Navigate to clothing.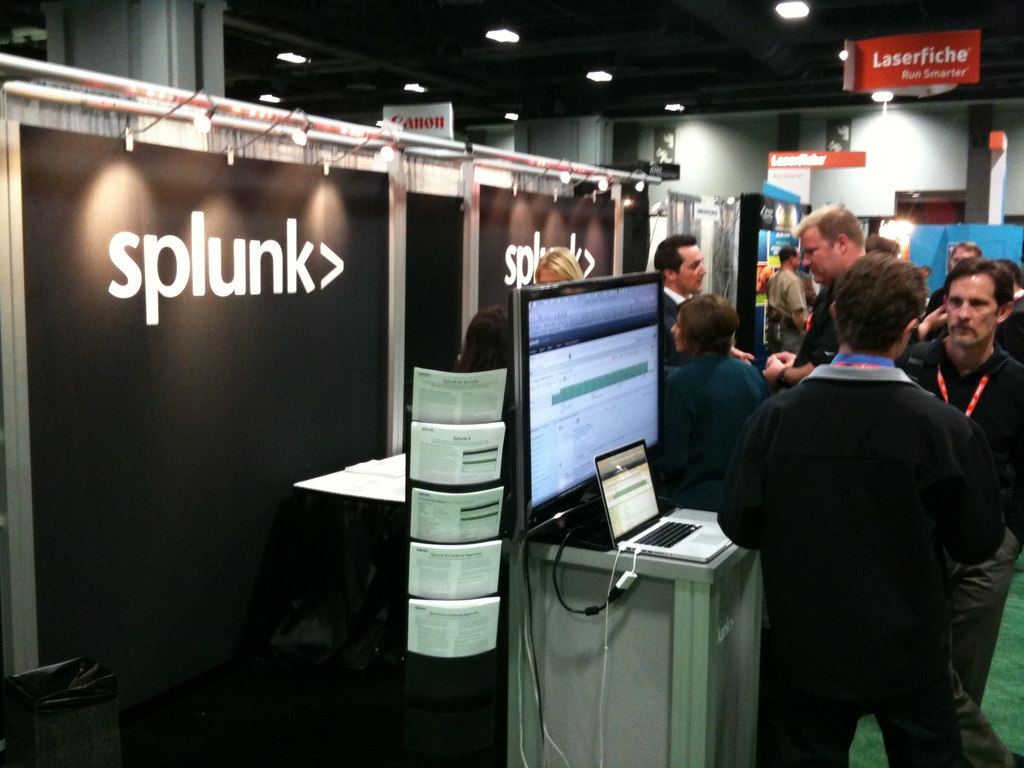
Navigation target: [x1=662, y1=352, x2=765, y2=508].
